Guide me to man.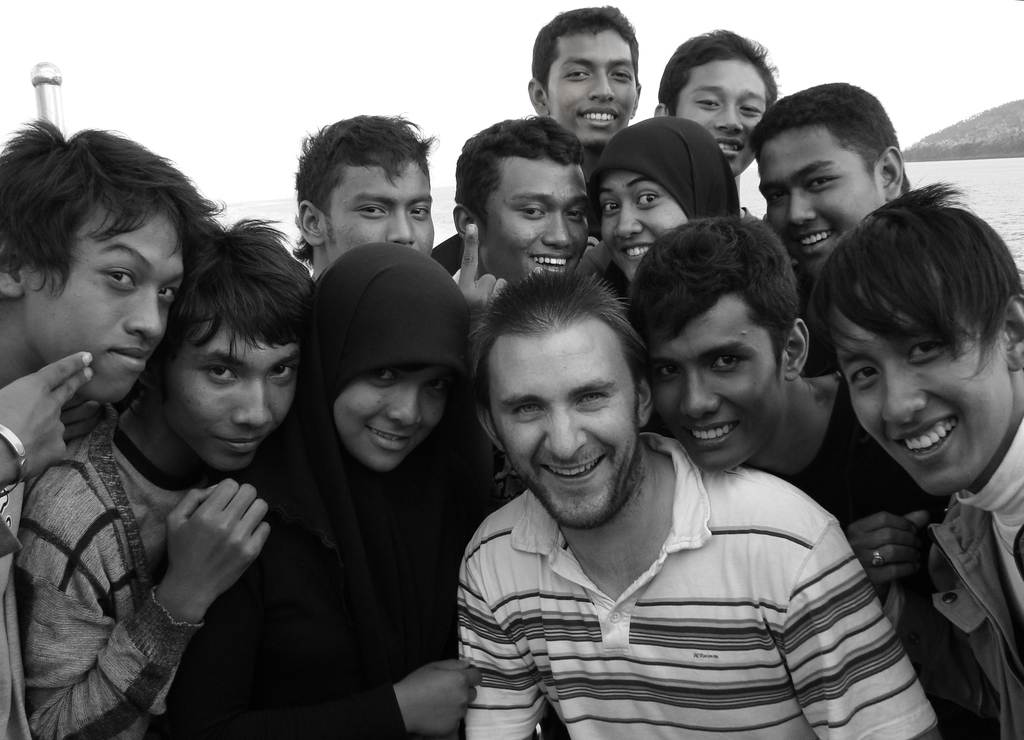
Guidance: {"x1": 622, "y1": 214, "x2": 923, "y2": 616}.
